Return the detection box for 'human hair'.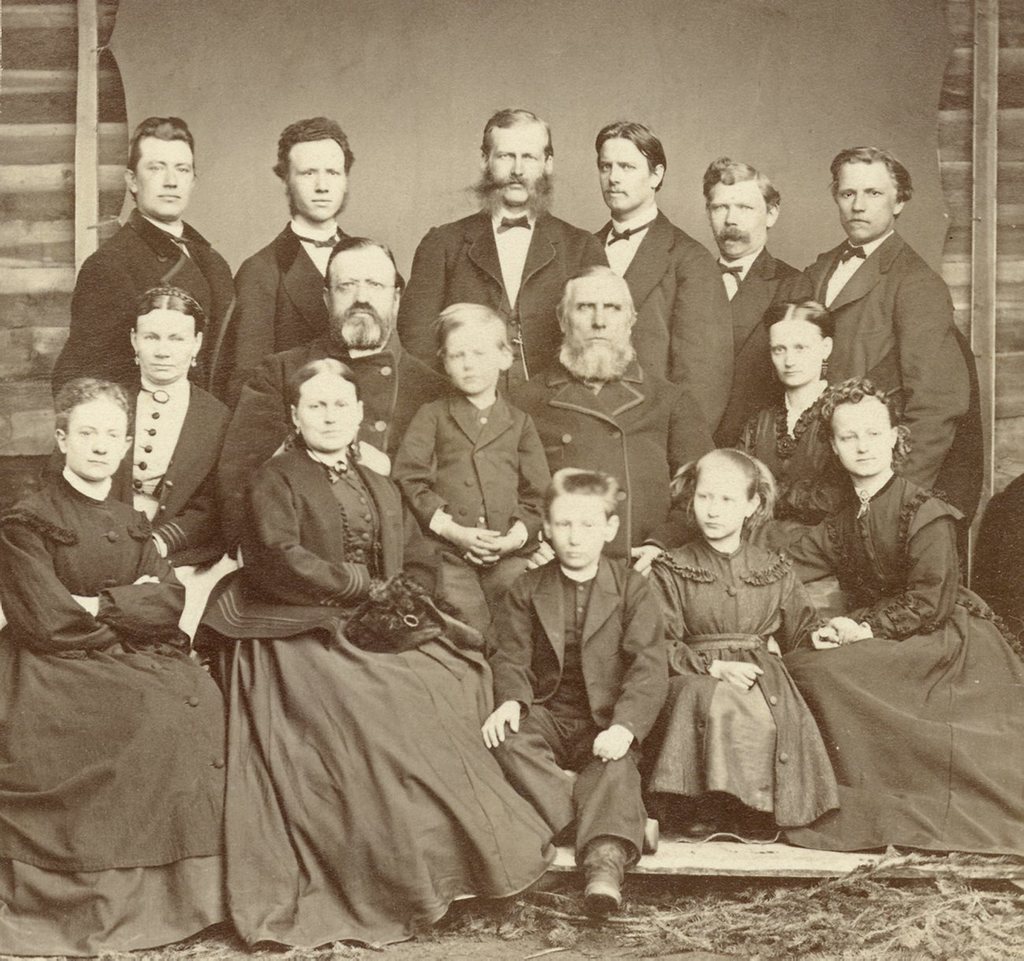
(486, 112, 541, 153).
